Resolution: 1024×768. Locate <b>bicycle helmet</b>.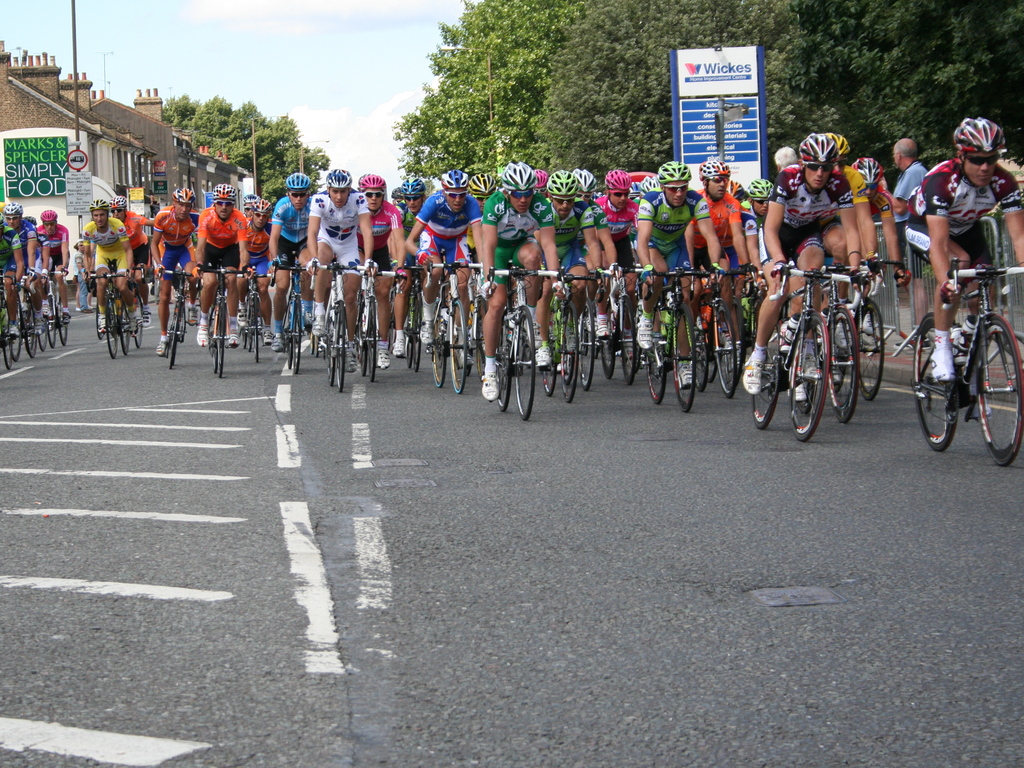
[628, 182, 639, 195].
